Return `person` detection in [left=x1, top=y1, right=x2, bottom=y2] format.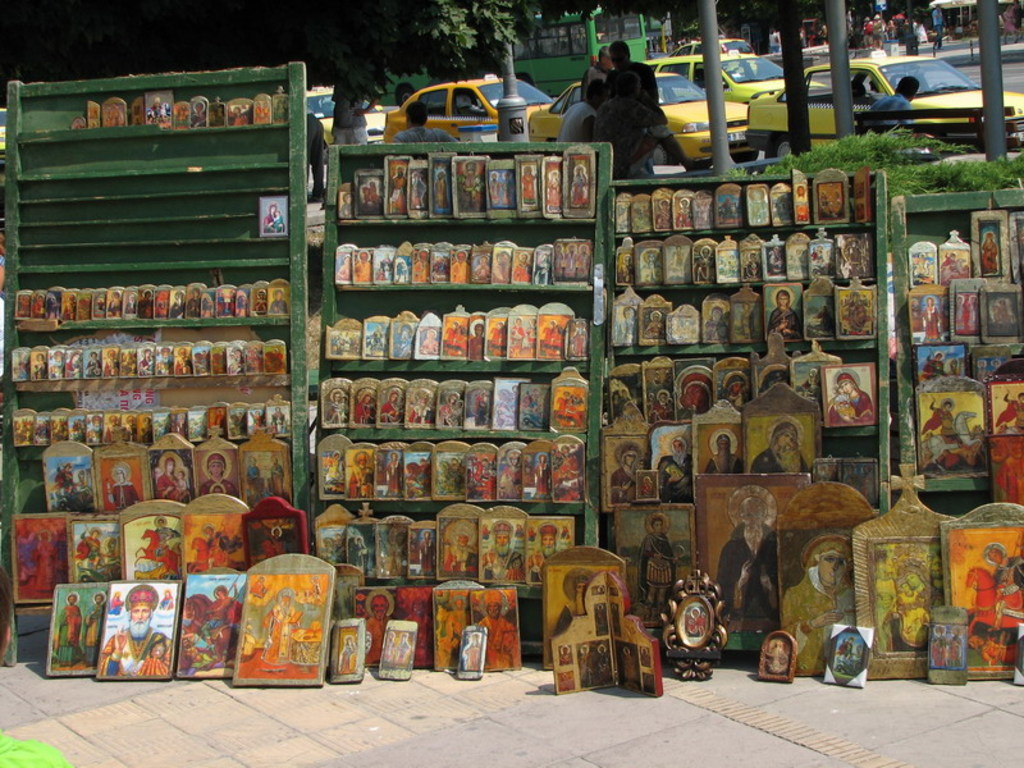
[left=662, top=439, right=692, bottom=502].
